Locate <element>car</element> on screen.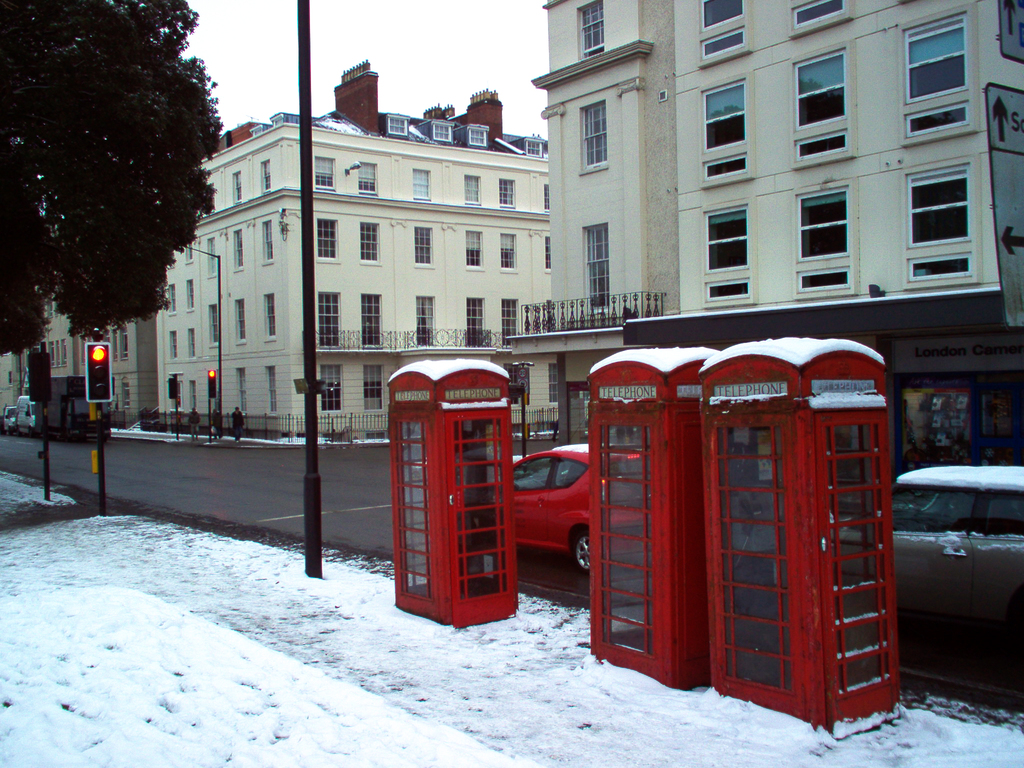
On screen at <region>493, 444, 648, 575</region>.
